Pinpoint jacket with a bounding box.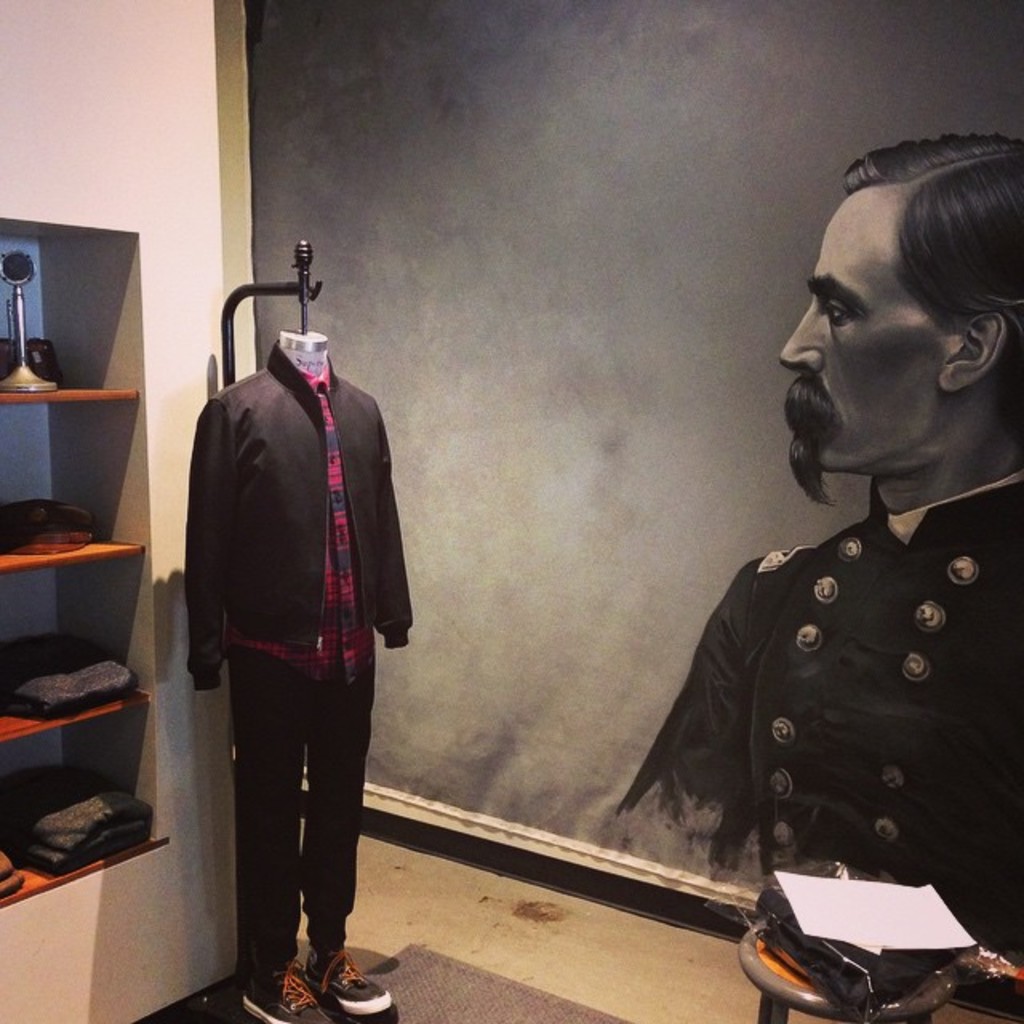
[x1=635, y1=461, x2=997, y2=906].
